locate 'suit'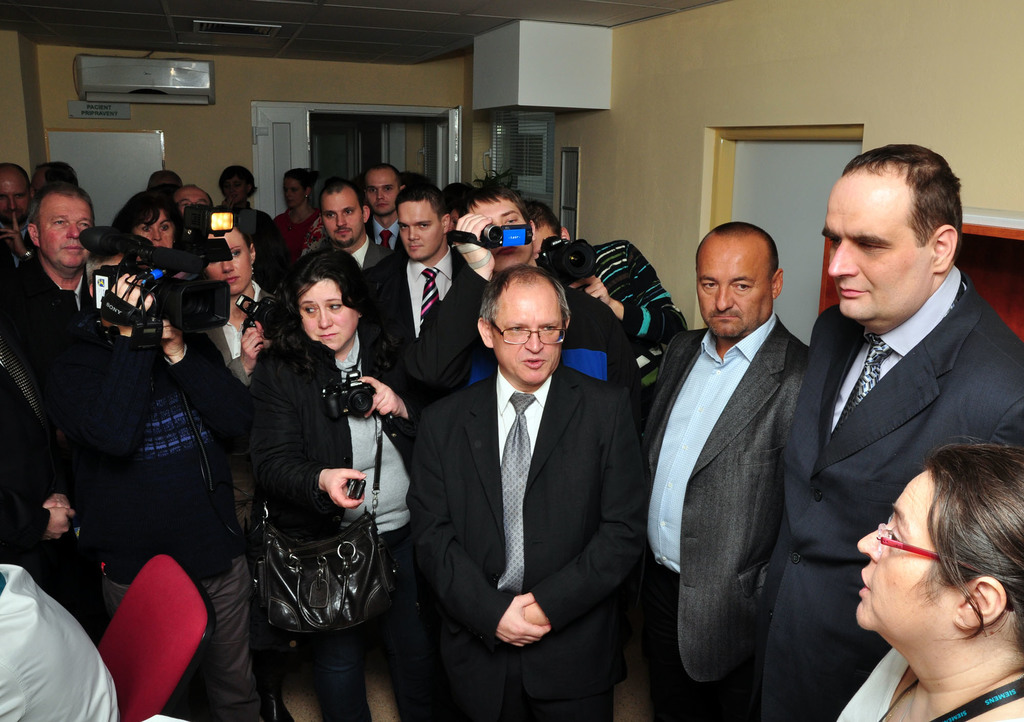
region(372, 207, 401, 259)
